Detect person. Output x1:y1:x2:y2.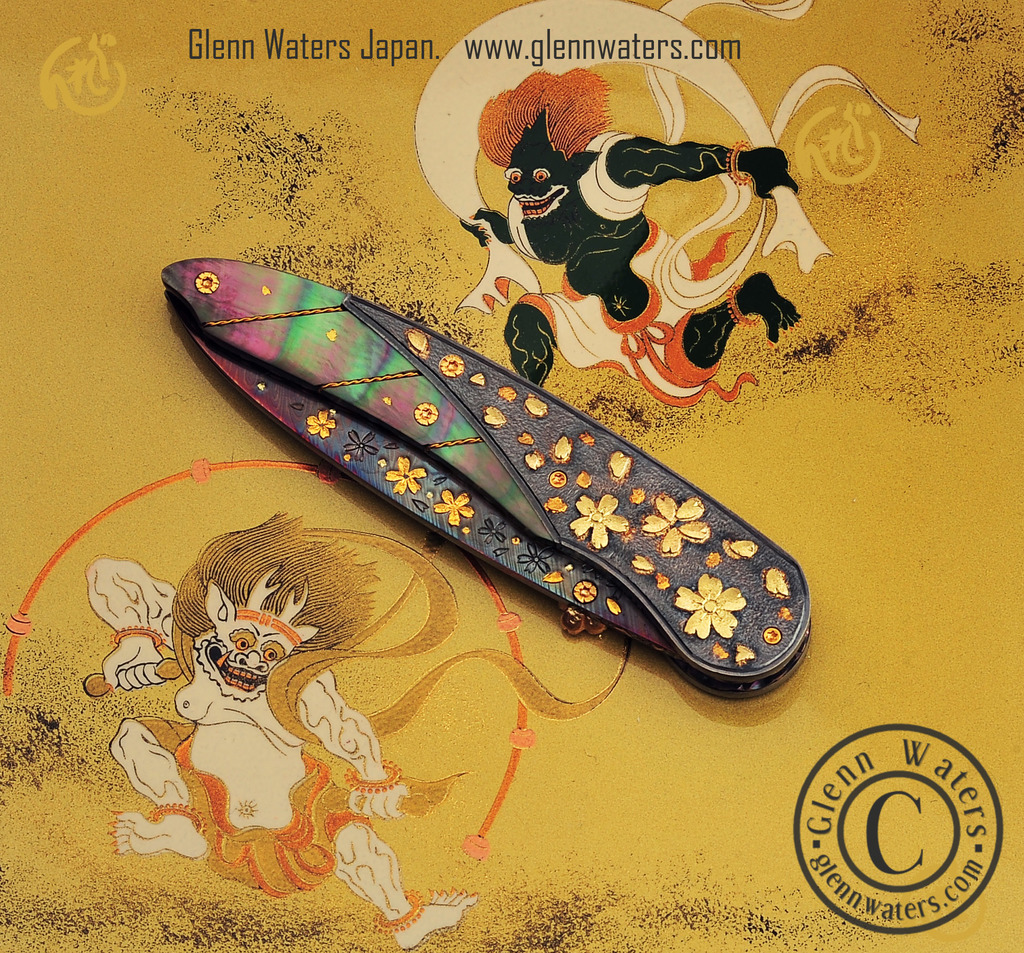
85:507:475:951.
